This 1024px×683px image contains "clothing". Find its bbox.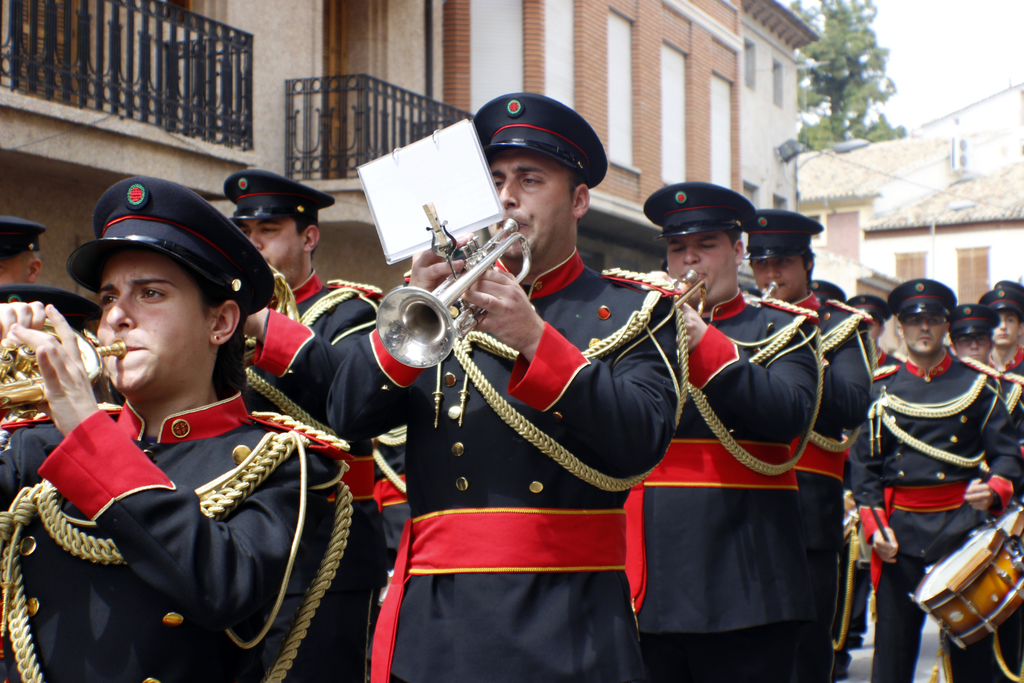
(332, 243, 683, 682).
